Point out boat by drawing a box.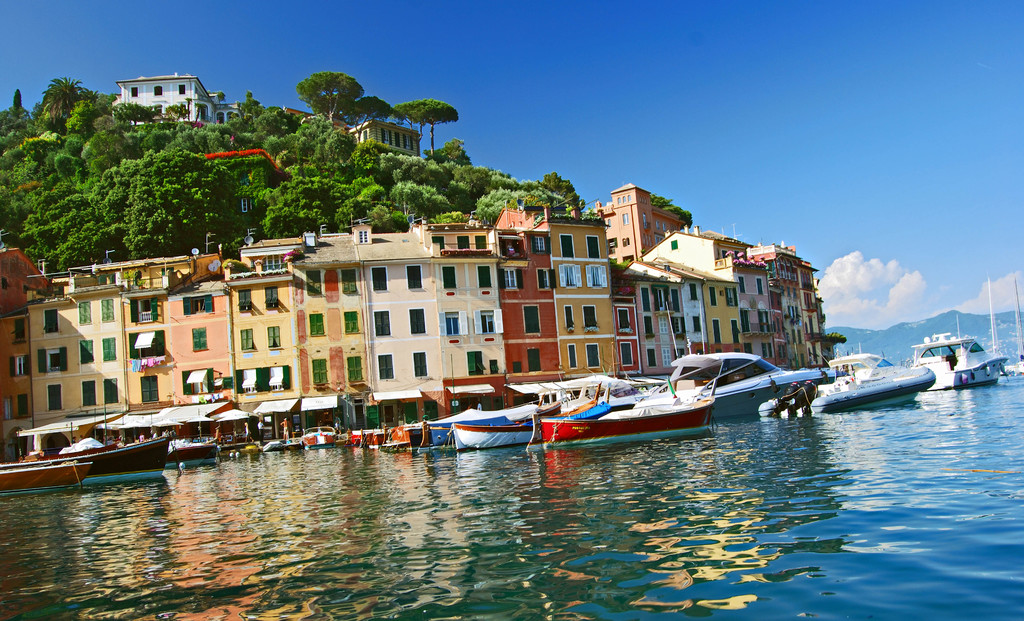
crop(36, 426, 172, 488).
